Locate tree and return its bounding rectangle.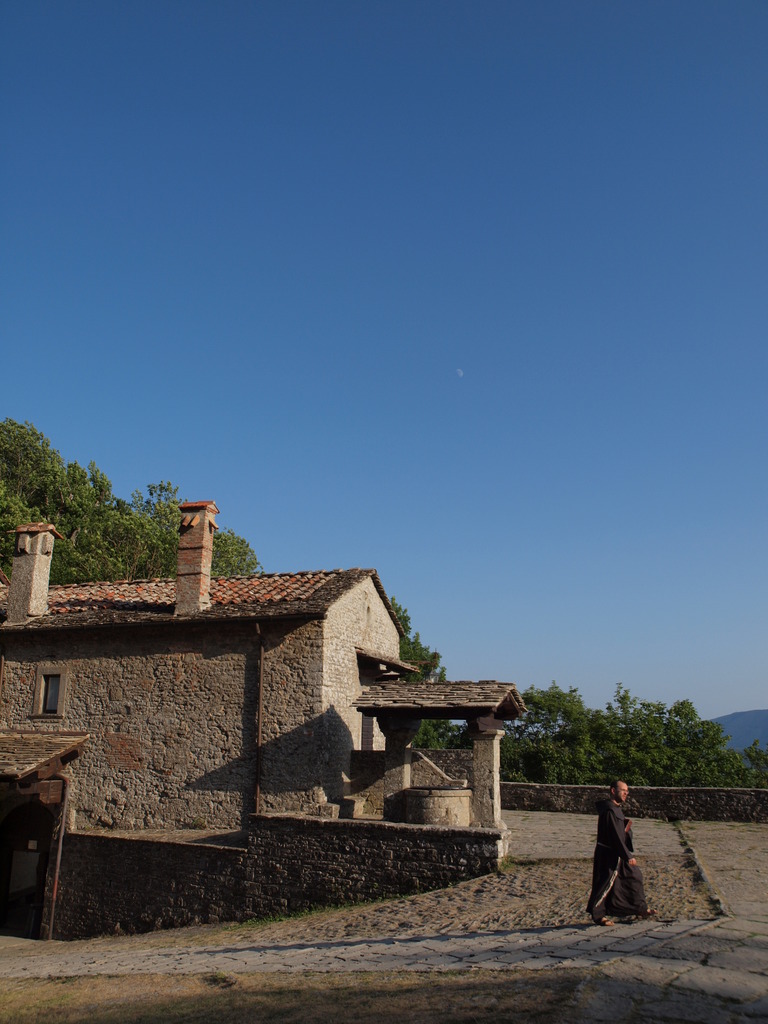
locate(500, 671, 767, 793).
